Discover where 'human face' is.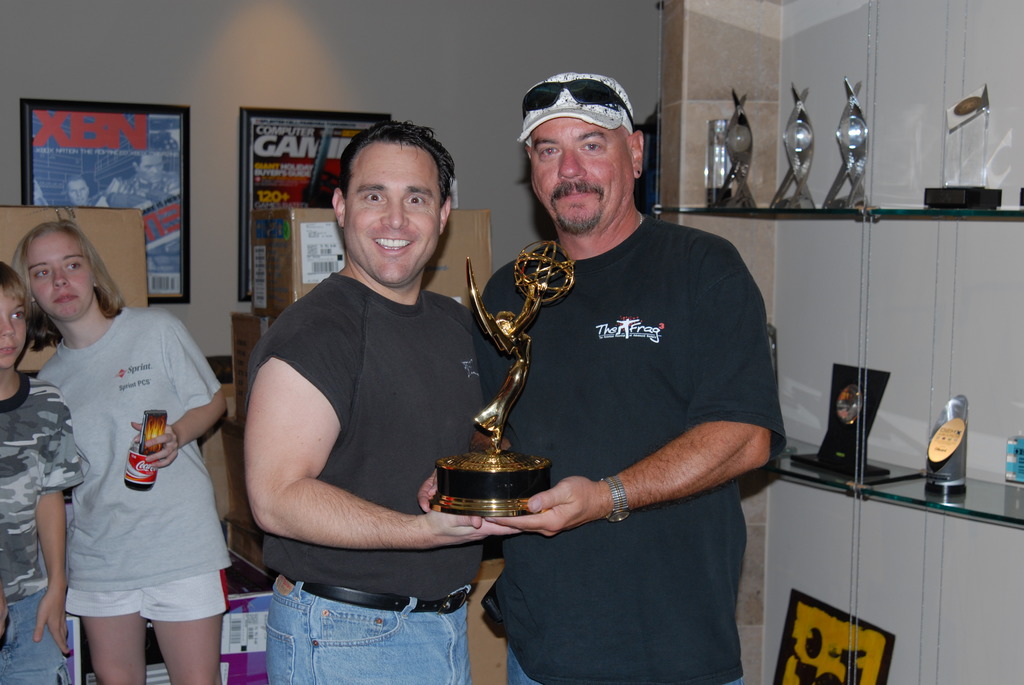
Discovered at <box>0,281,28,374</box>.
